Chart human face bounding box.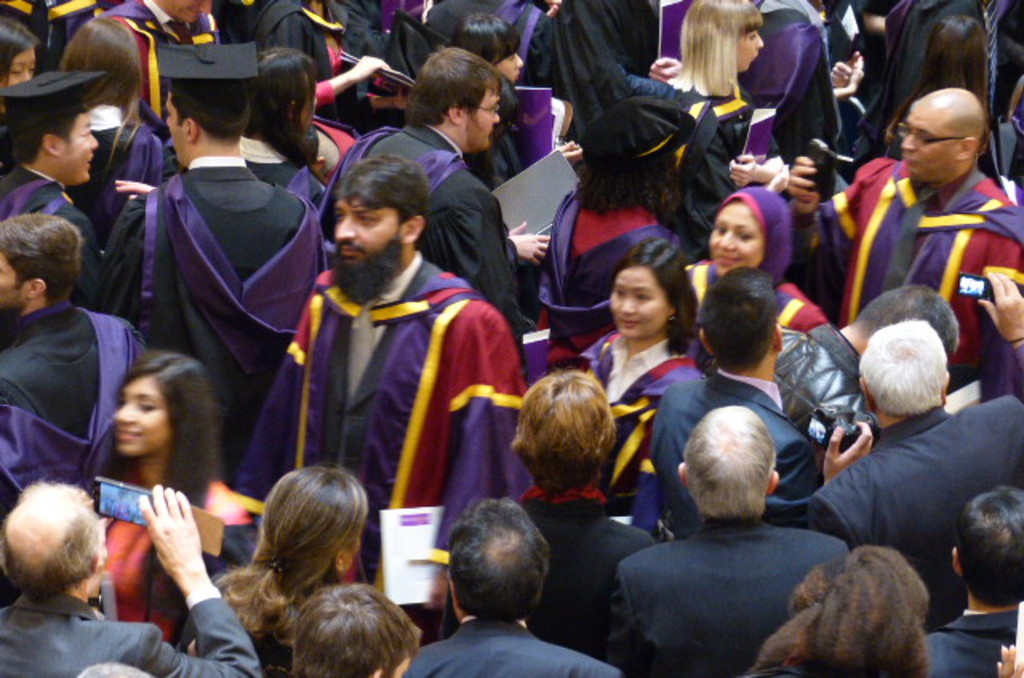
Charted: (x1=501, y1=48, x2=525, y2=80).
